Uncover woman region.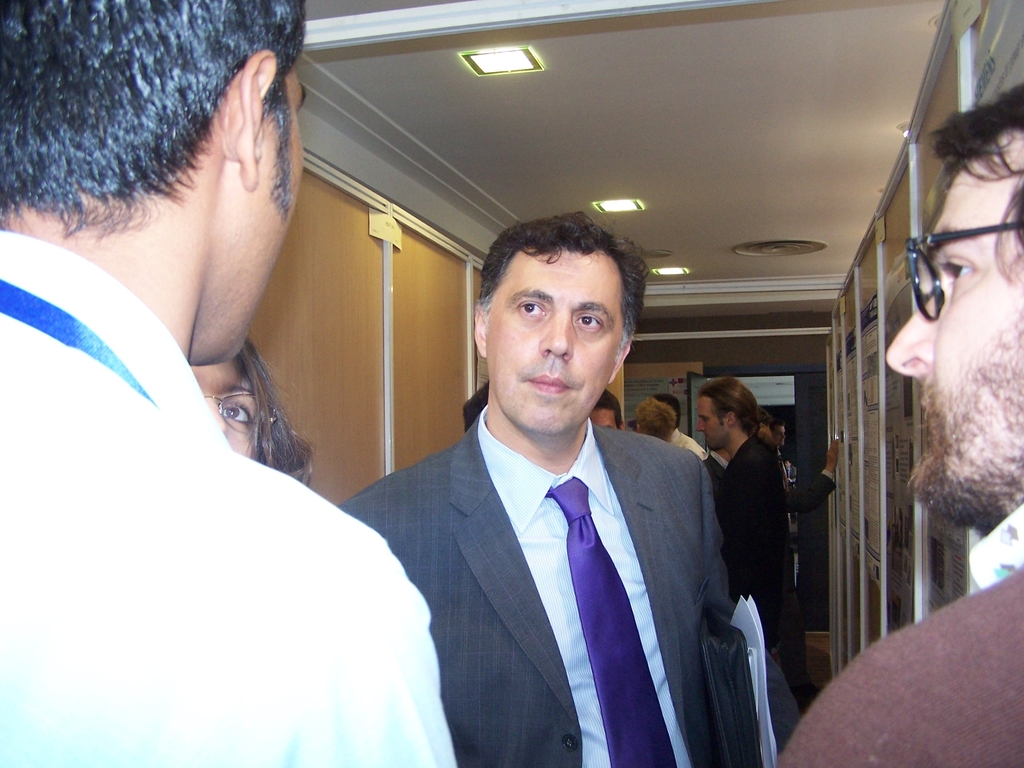
Uncovered: rect(188, 330, 316, 486).
